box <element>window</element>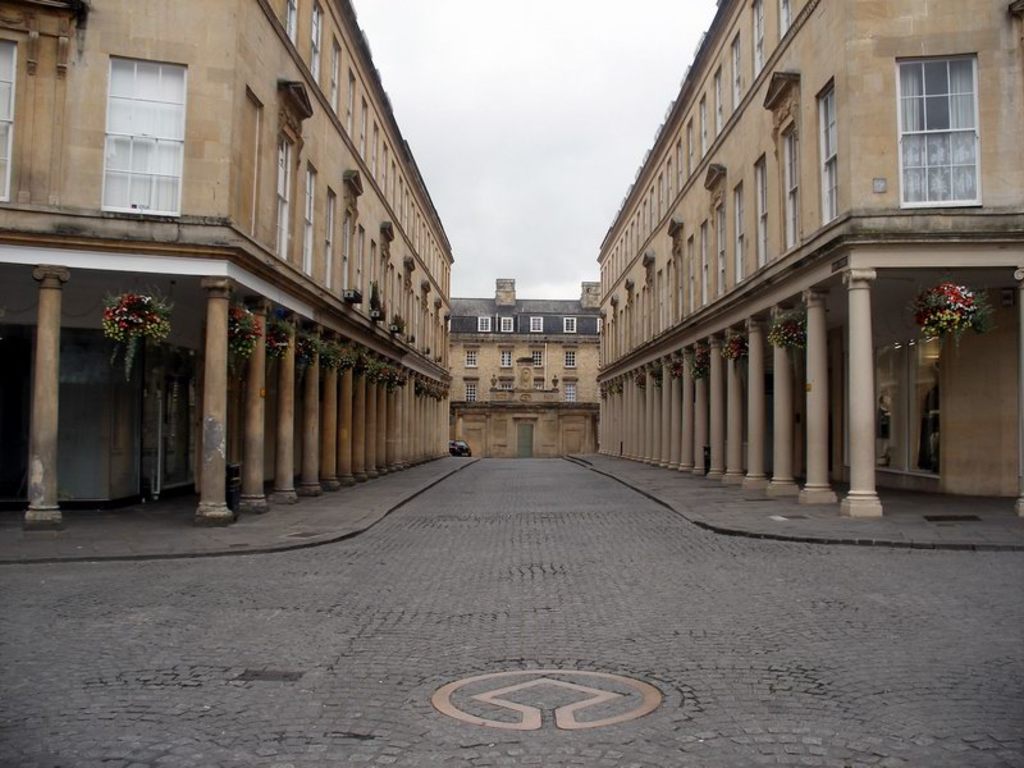
x1=733 y1=177 x2=745 y2=291
